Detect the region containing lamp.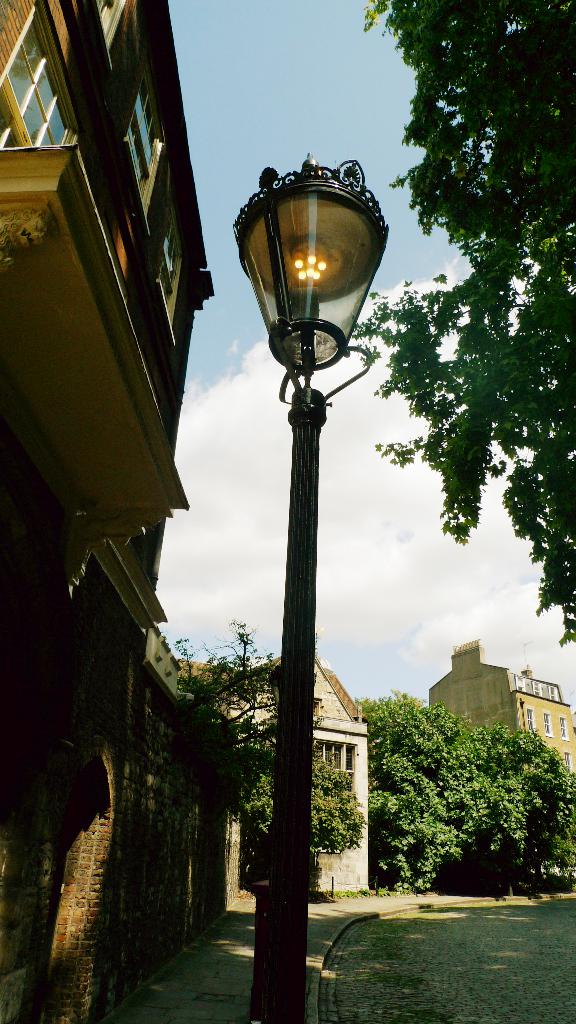
l=229, t=145, r=390, b=1023.
